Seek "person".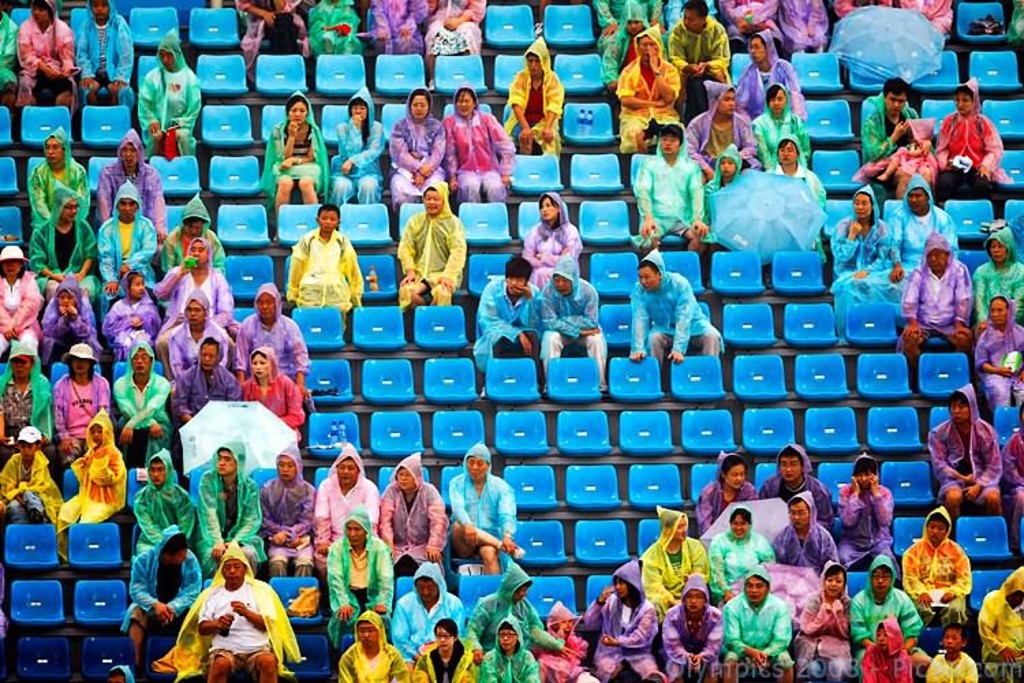
select_region(706, 499, 780, 602).
